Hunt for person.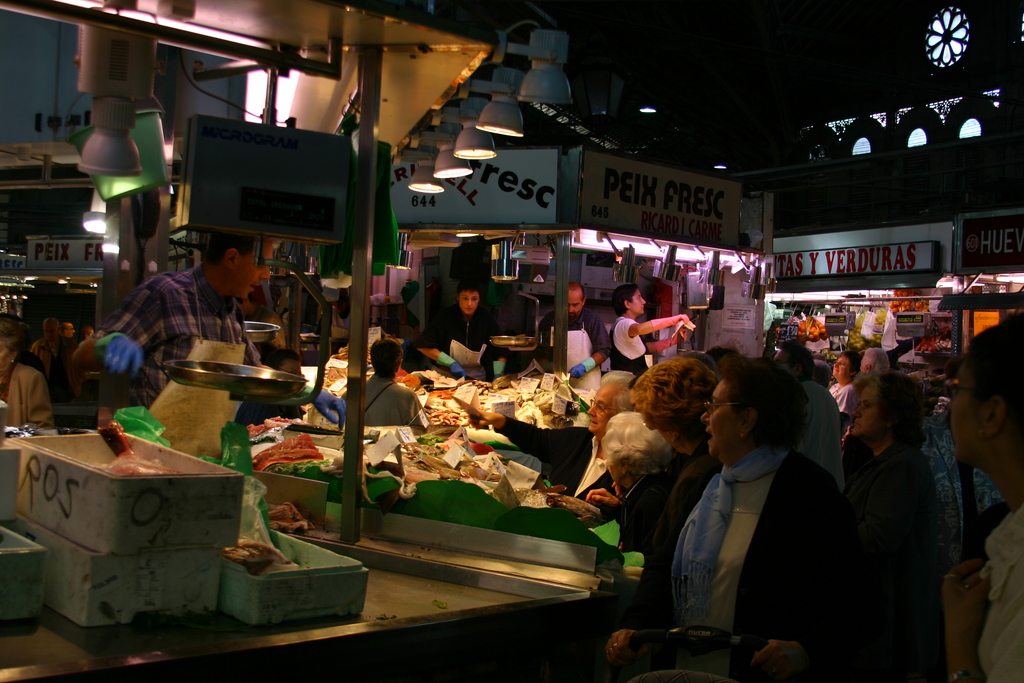
Hunted down at bbox=[466, 365, 643, 522].
